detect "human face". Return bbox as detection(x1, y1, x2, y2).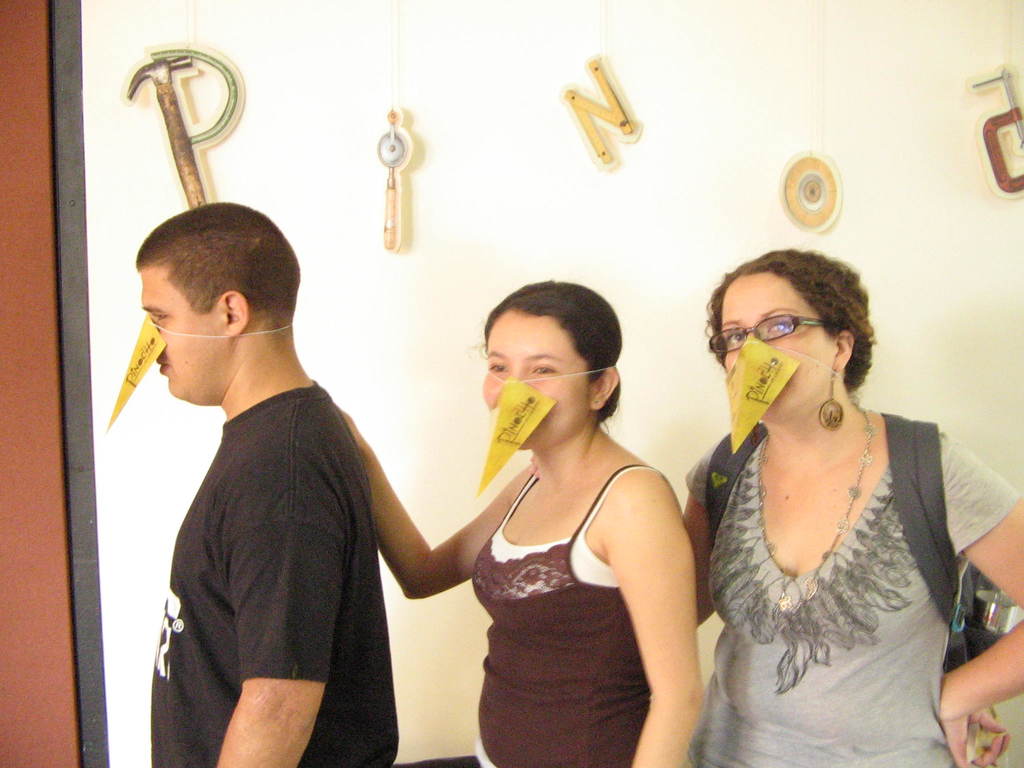
detection(477, 312, 593, 450).
